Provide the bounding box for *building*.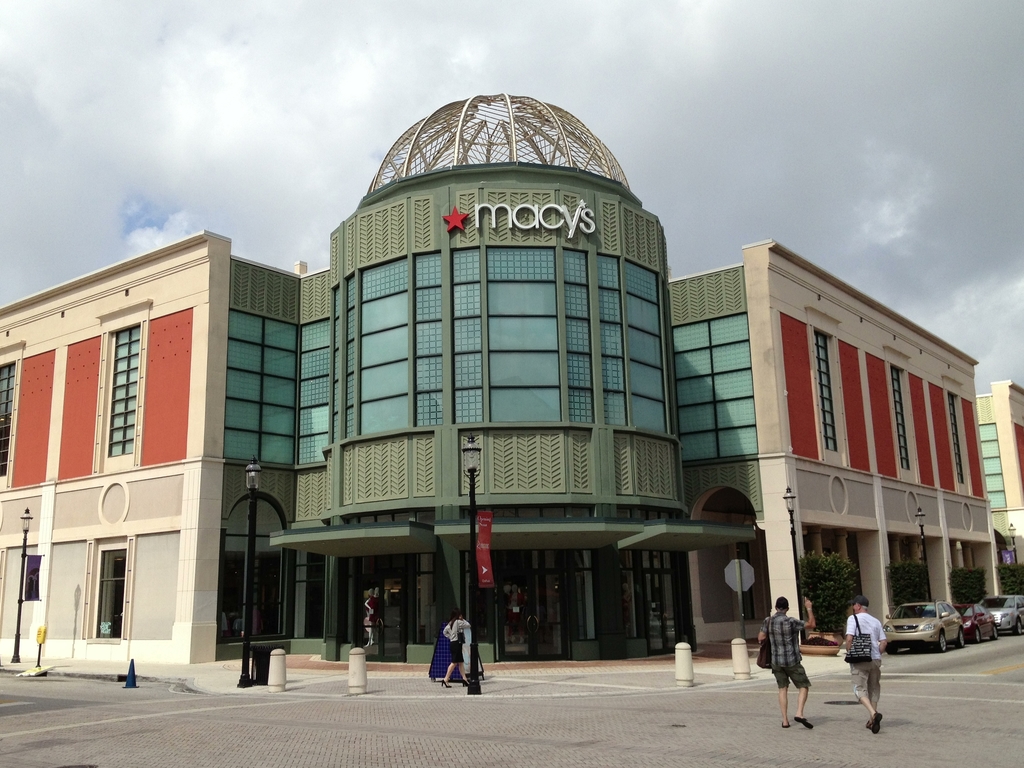
975:379:1023:570.
